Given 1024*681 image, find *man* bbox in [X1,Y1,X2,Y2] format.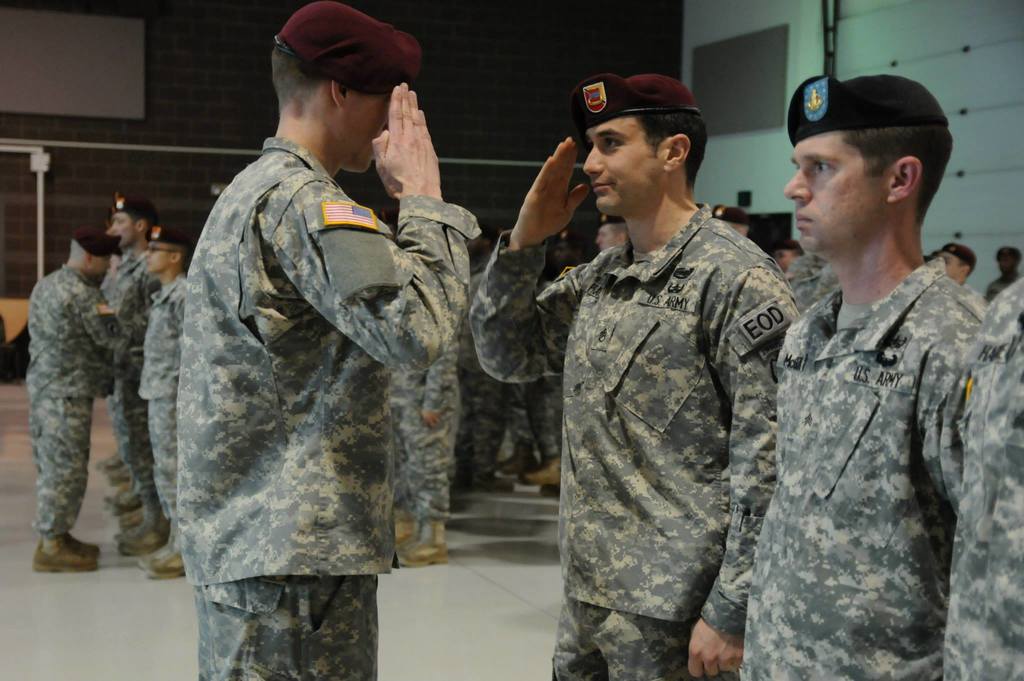
[20,227,131,577].
